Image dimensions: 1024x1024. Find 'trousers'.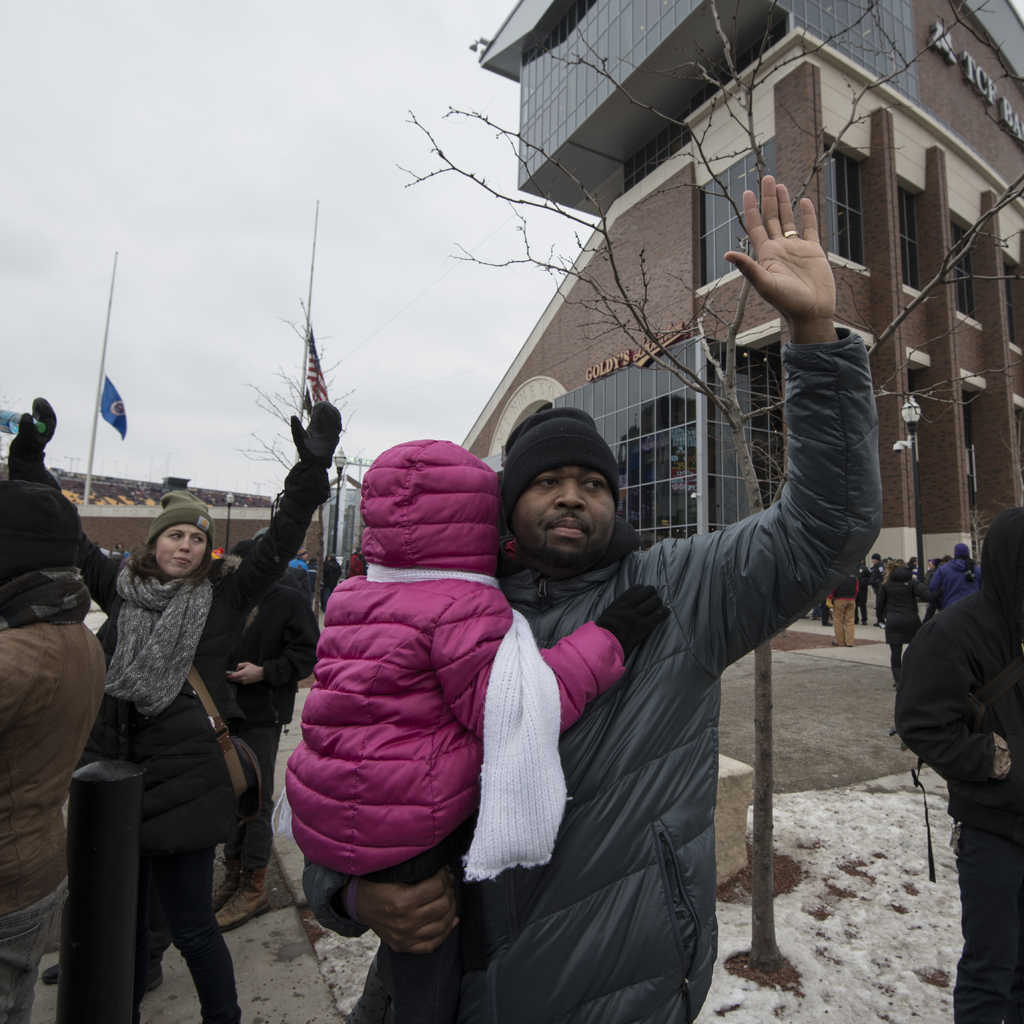
{"left": 930, "top": 600, "right": 941, "bottom": 621}.
